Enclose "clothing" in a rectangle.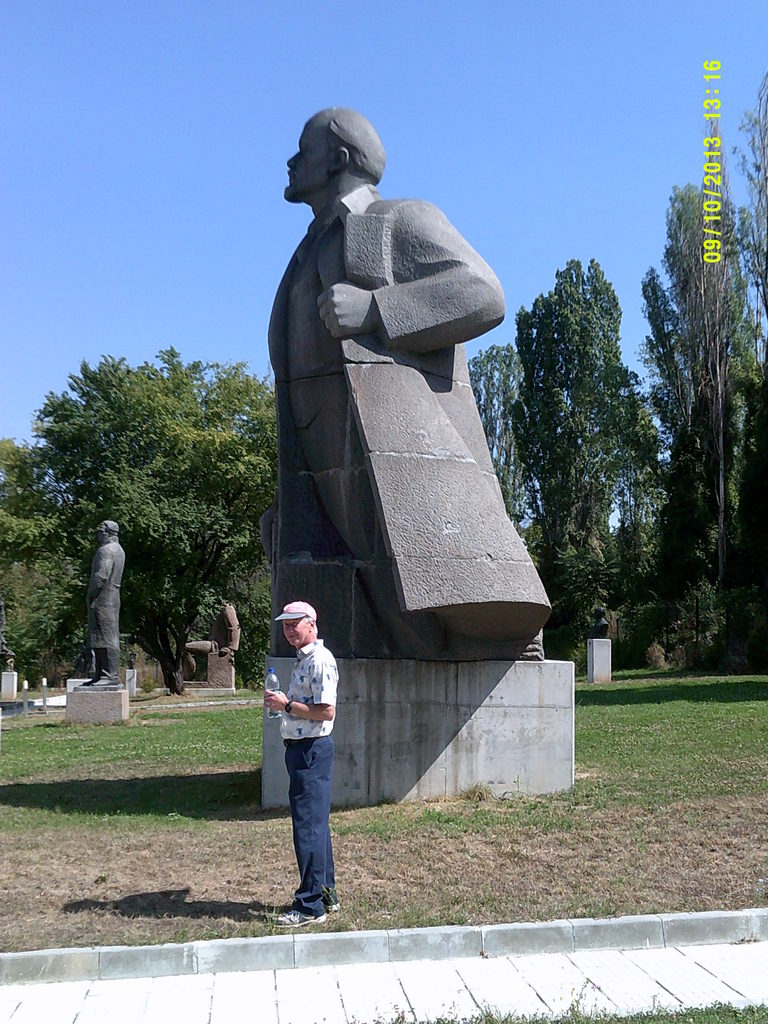
detection(275, 634, 338, 915).
